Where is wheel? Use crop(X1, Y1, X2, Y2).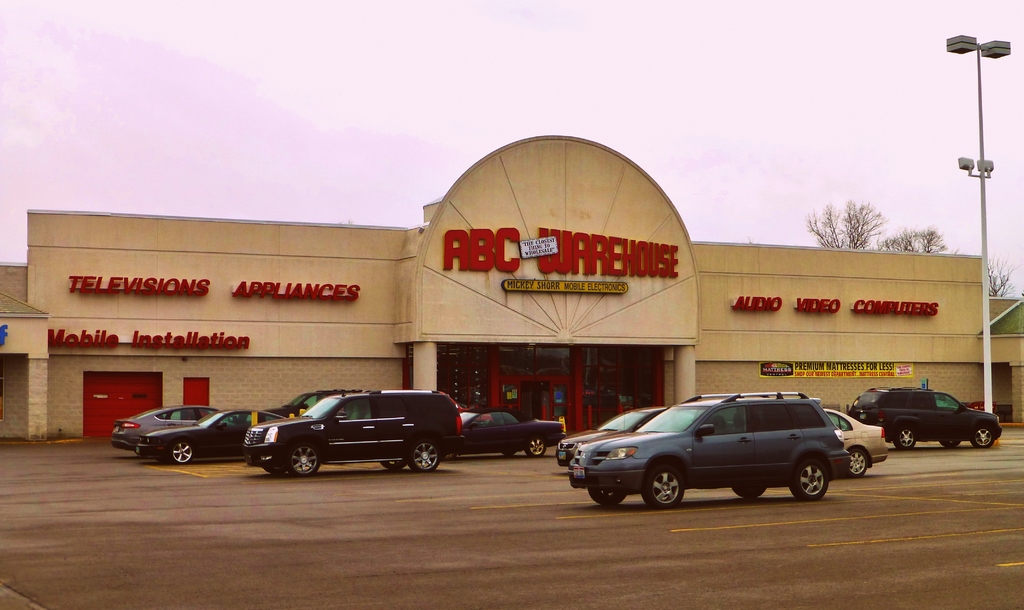
crop(973, 428, 997, 451).
